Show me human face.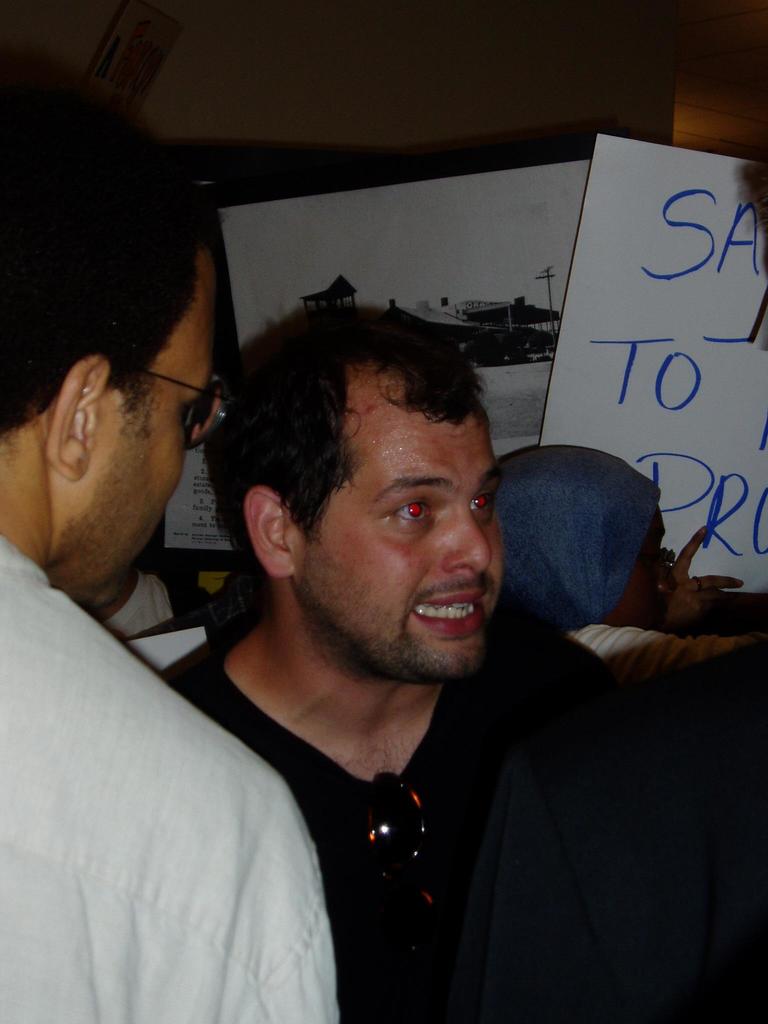
human face is here: 611:505:678:627.
